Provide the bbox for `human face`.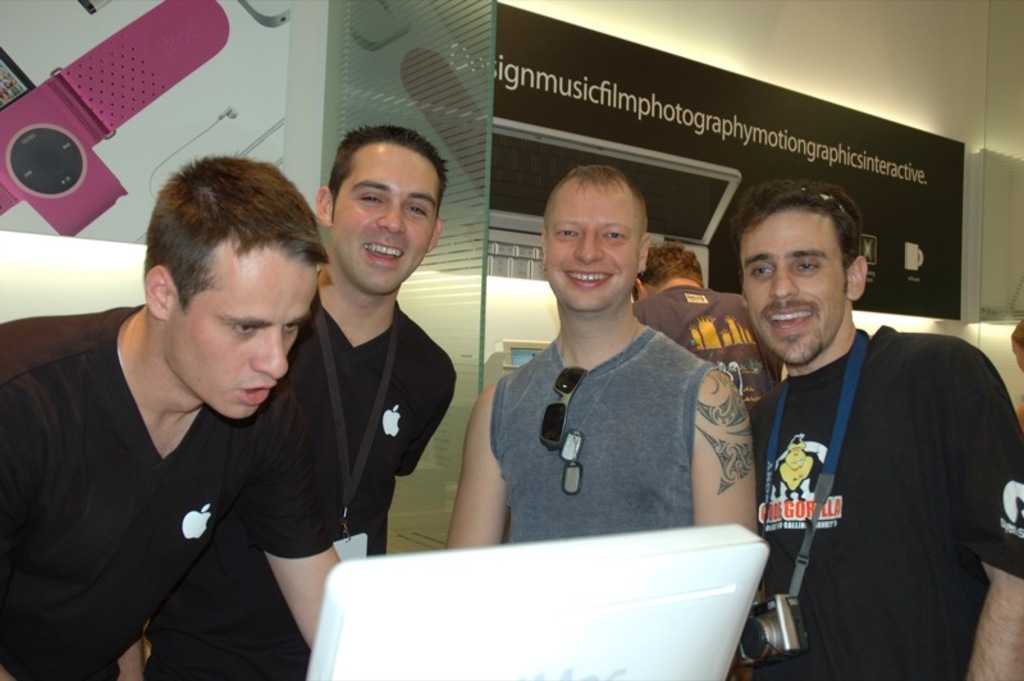
<bbox>166, 242, 319, 420</bbox>.
